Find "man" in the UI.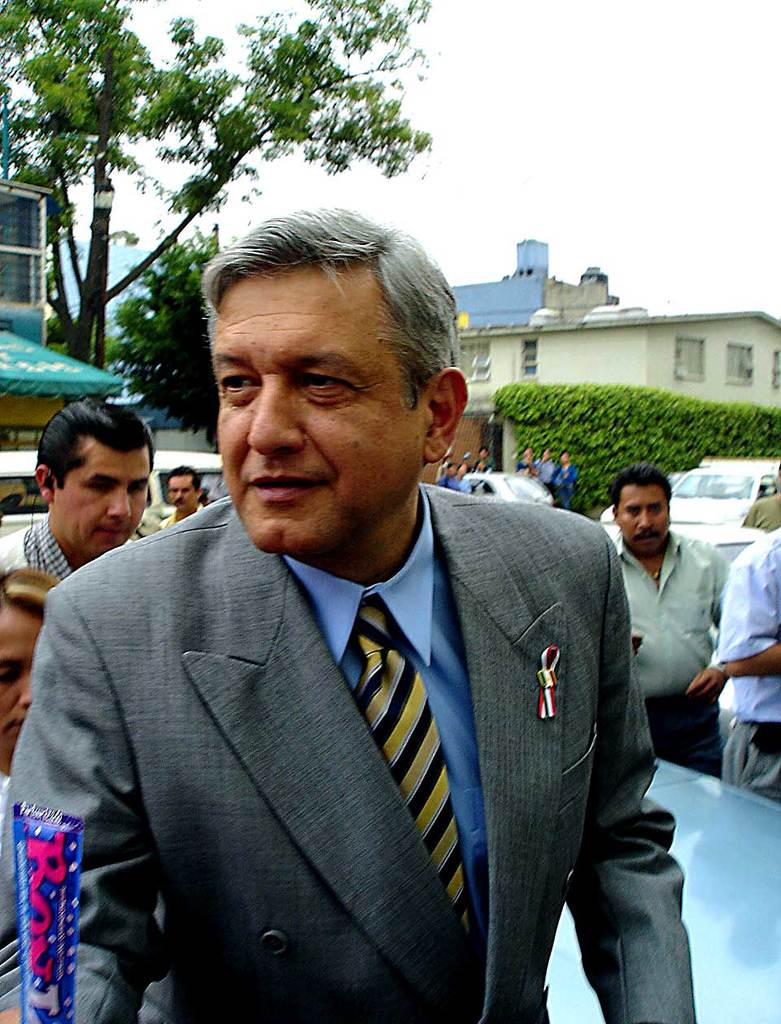
UI element at (155,462,212,527).
